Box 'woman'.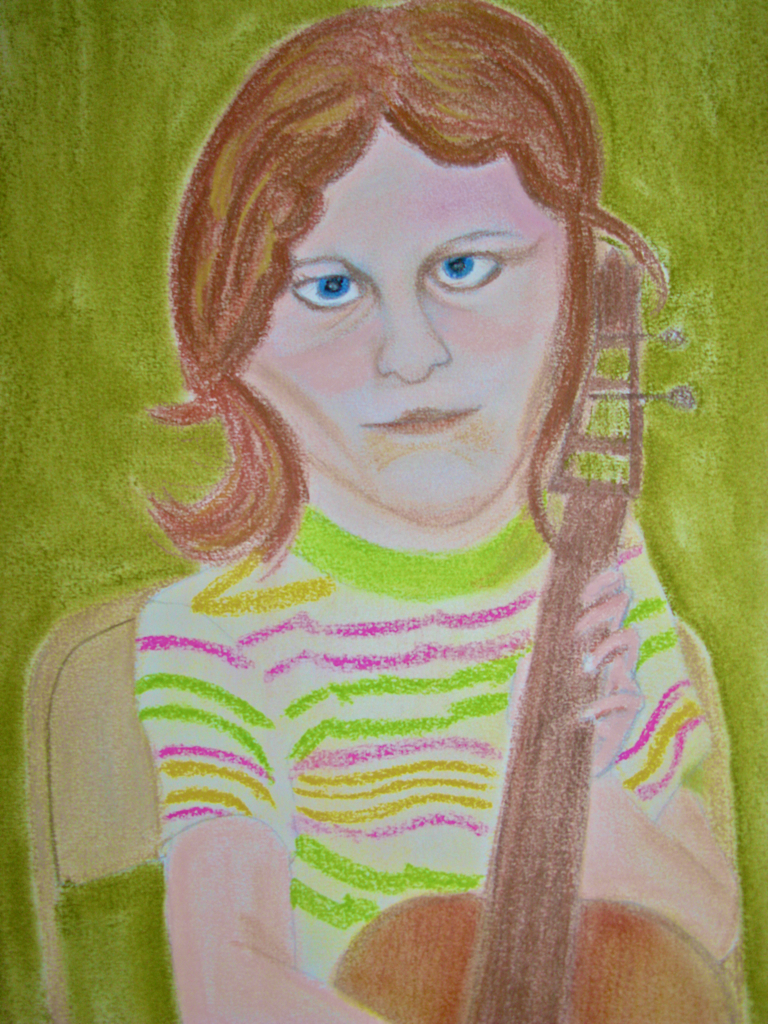
box=[124, 0, 760, 1023].
